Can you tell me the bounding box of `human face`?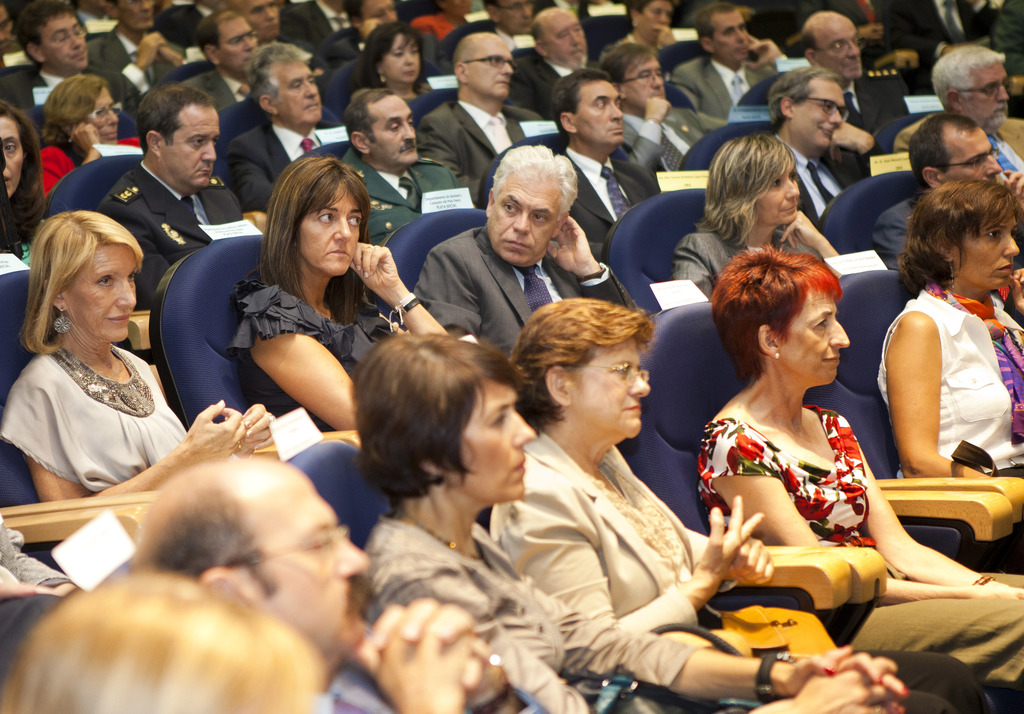
box=[623, 58, 664, 111].
